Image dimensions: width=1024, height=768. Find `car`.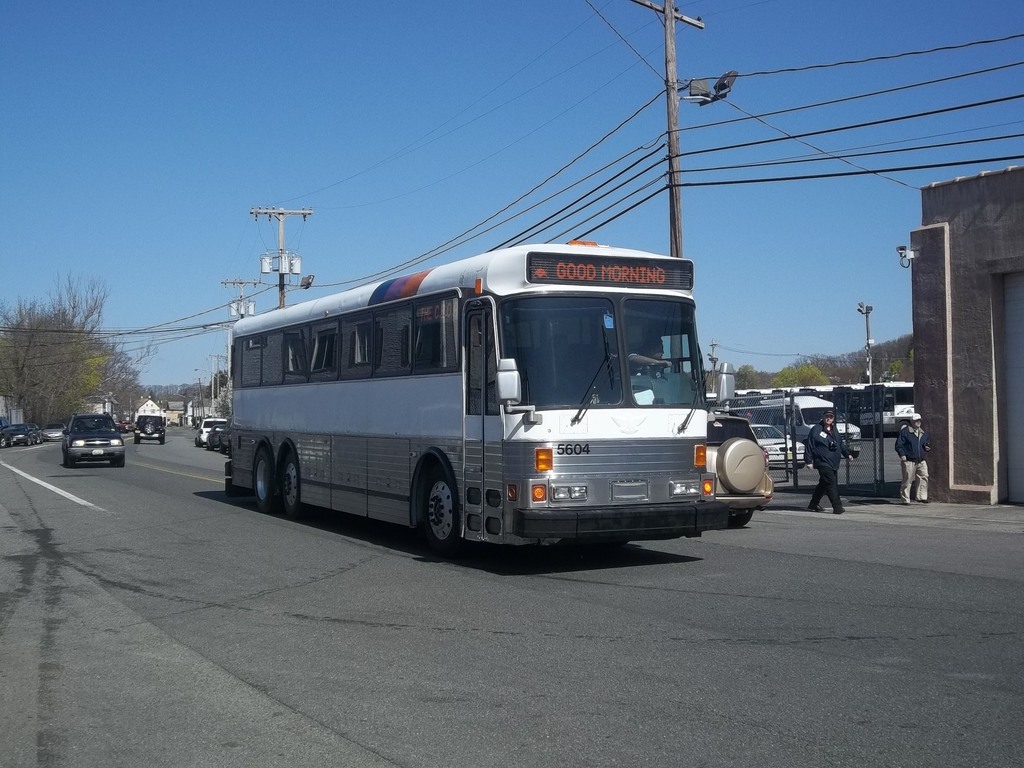
detection(62, 414, 124, 467).
